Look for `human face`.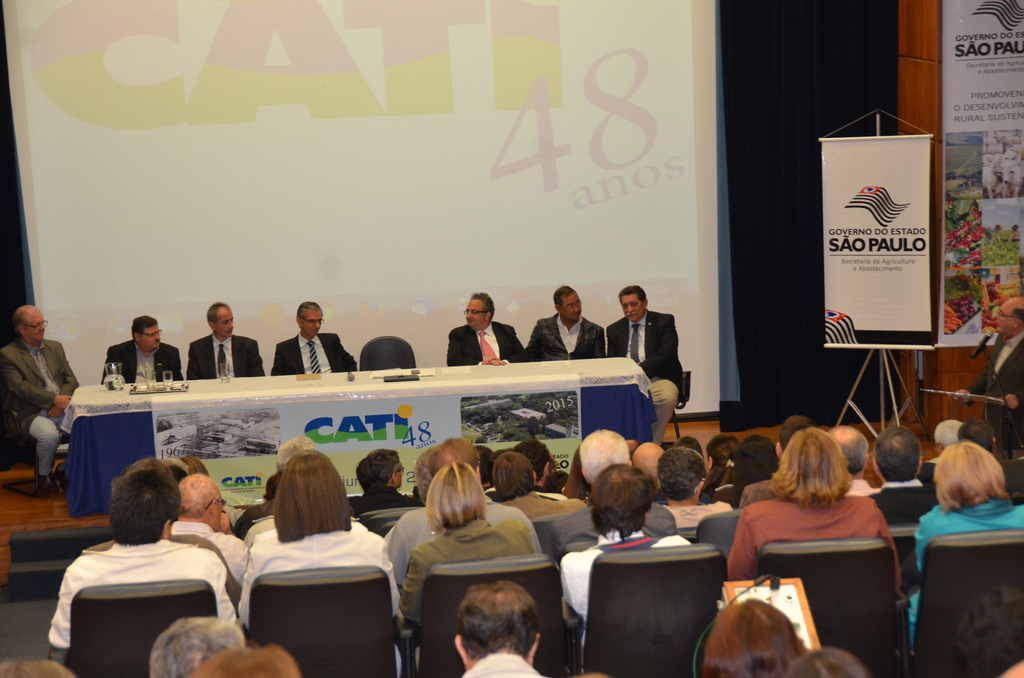
Found: 20:310:47:343.
